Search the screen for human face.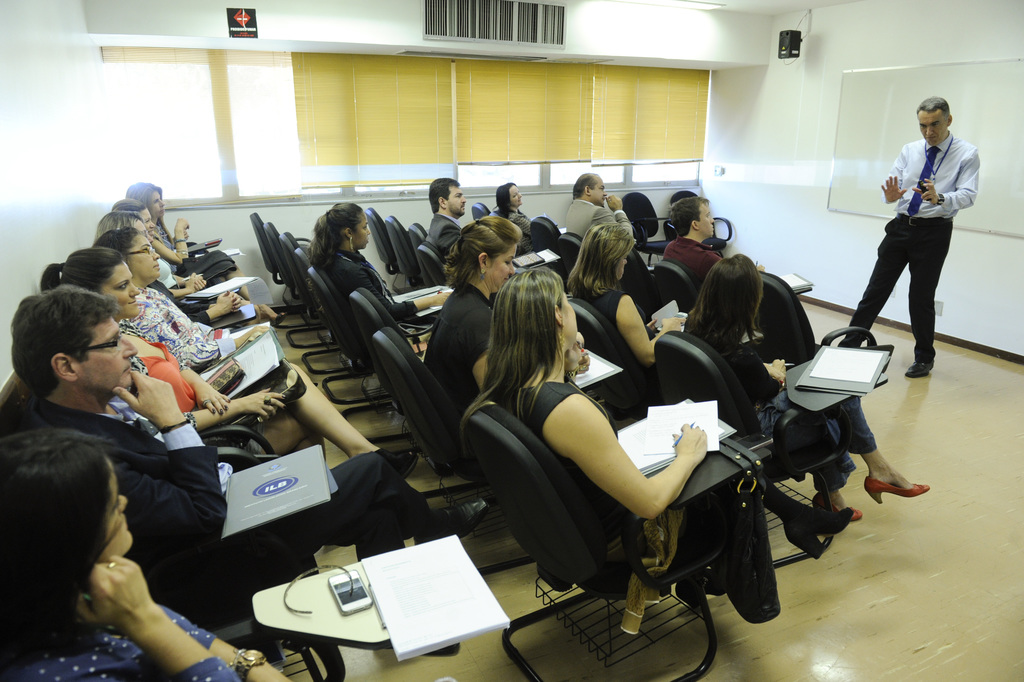
Found at pyautogui.locateOnScreen(508, 184, 521, 204).
